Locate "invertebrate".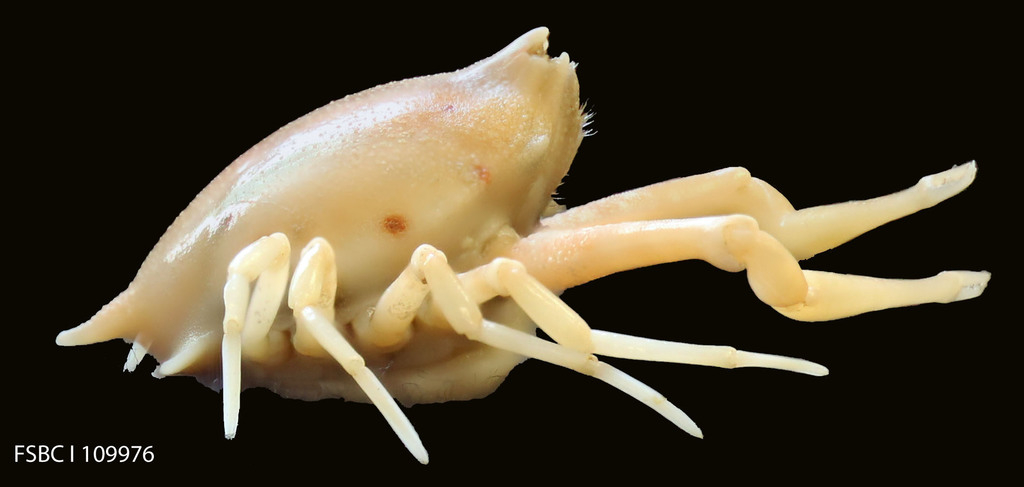
Bounding box: [left=54, top=24, right=993, bottom=468].
